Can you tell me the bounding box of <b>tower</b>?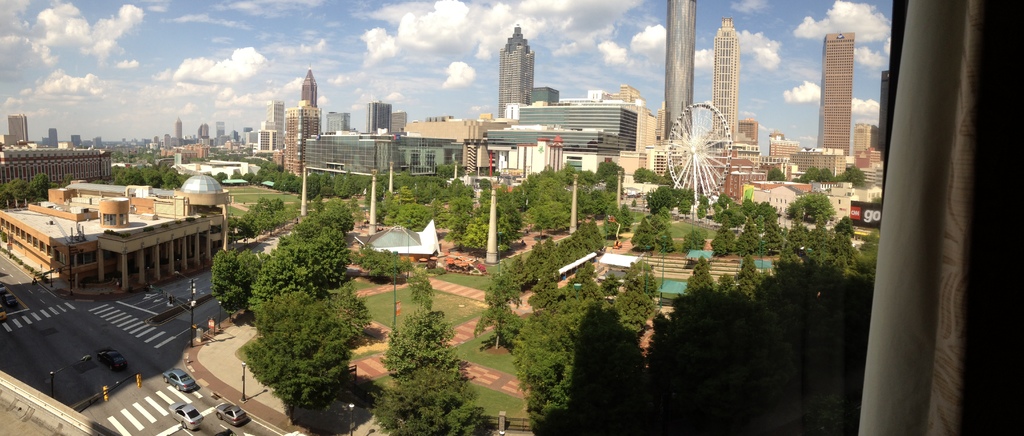
815, 29, 854, 163.
